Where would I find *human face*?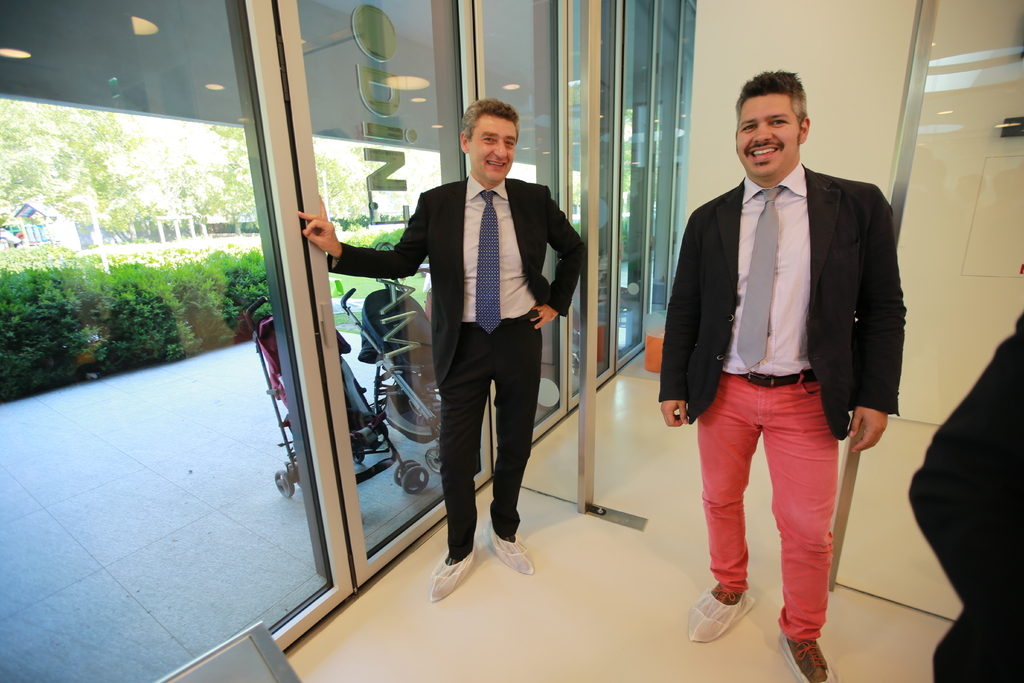
At (x1=468, y1=115, x2=513, y2=183).
